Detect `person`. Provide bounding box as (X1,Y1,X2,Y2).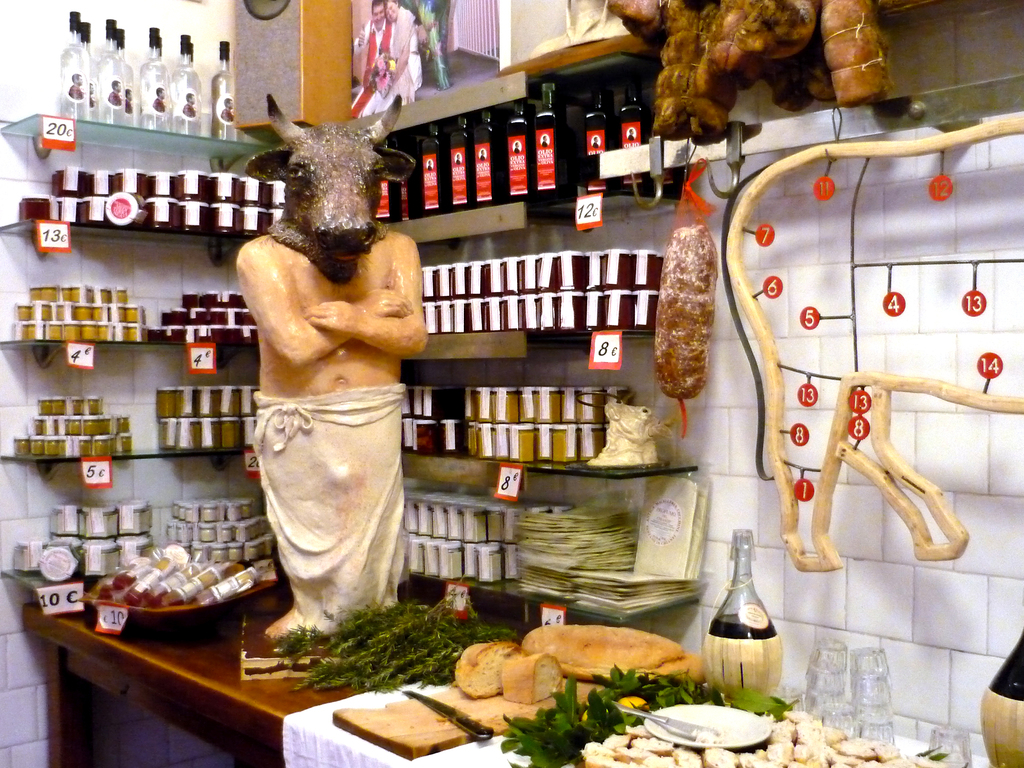
(221,97,234,122).
